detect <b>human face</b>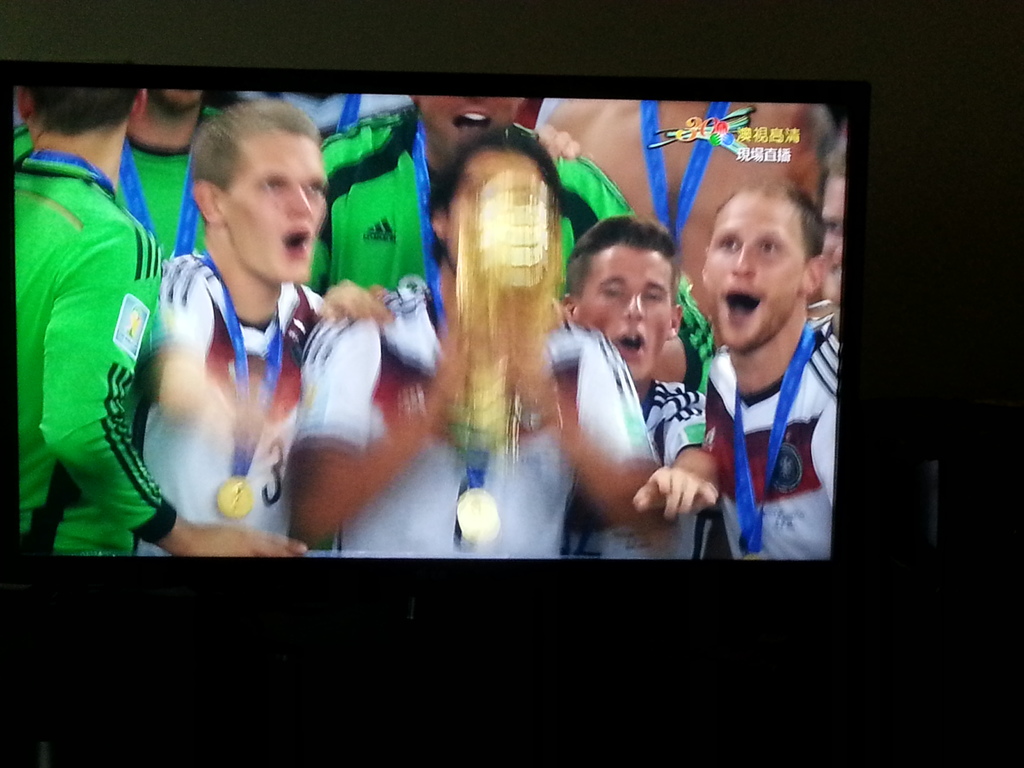
824 178 851 298
